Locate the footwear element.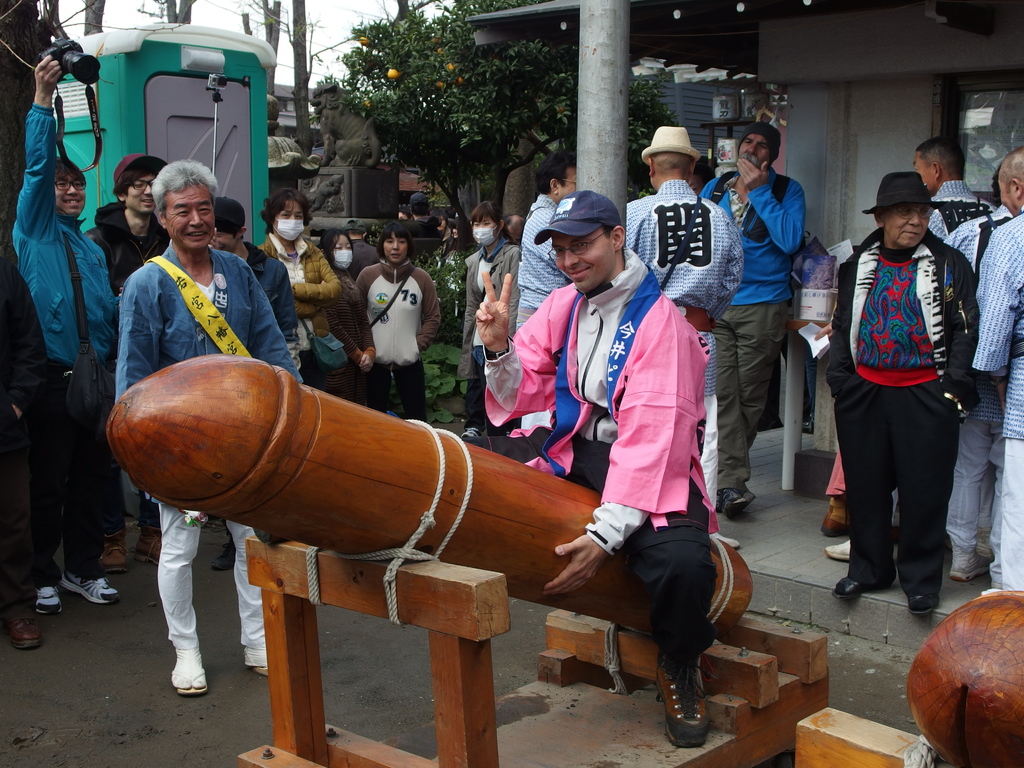
Element bbox: [913, 590, 936, 614].
